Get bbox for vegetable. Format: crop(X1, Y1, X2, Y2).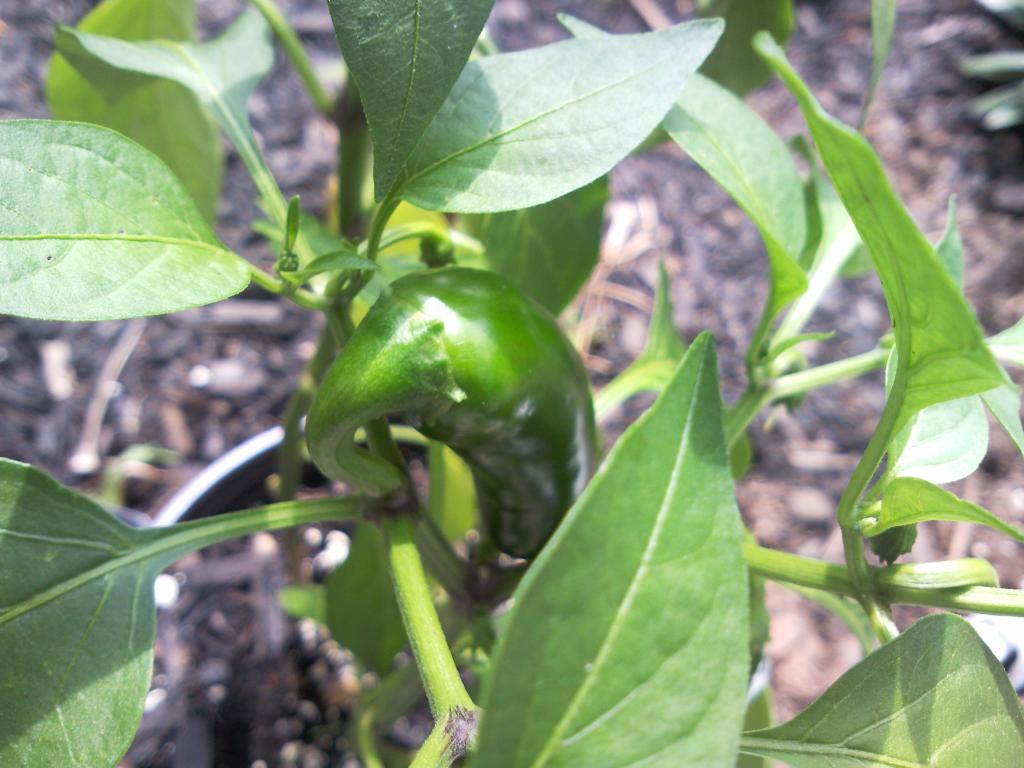
crop(298, 273, 595, 577).
